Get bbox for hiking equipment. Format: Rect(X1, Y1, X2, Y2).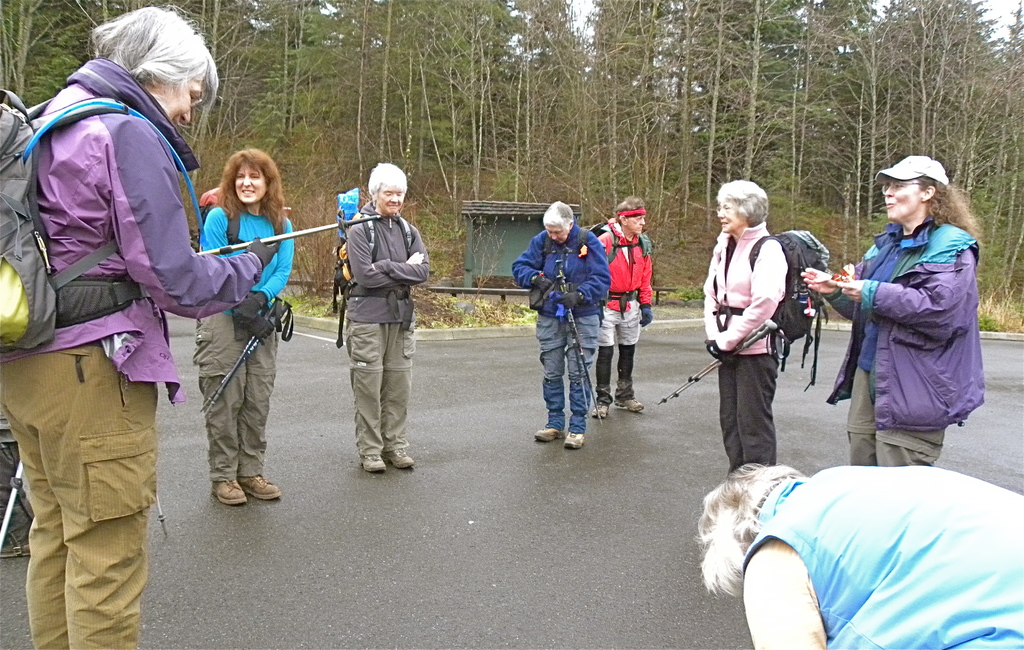
Rect(205, 299, 292, 412).
